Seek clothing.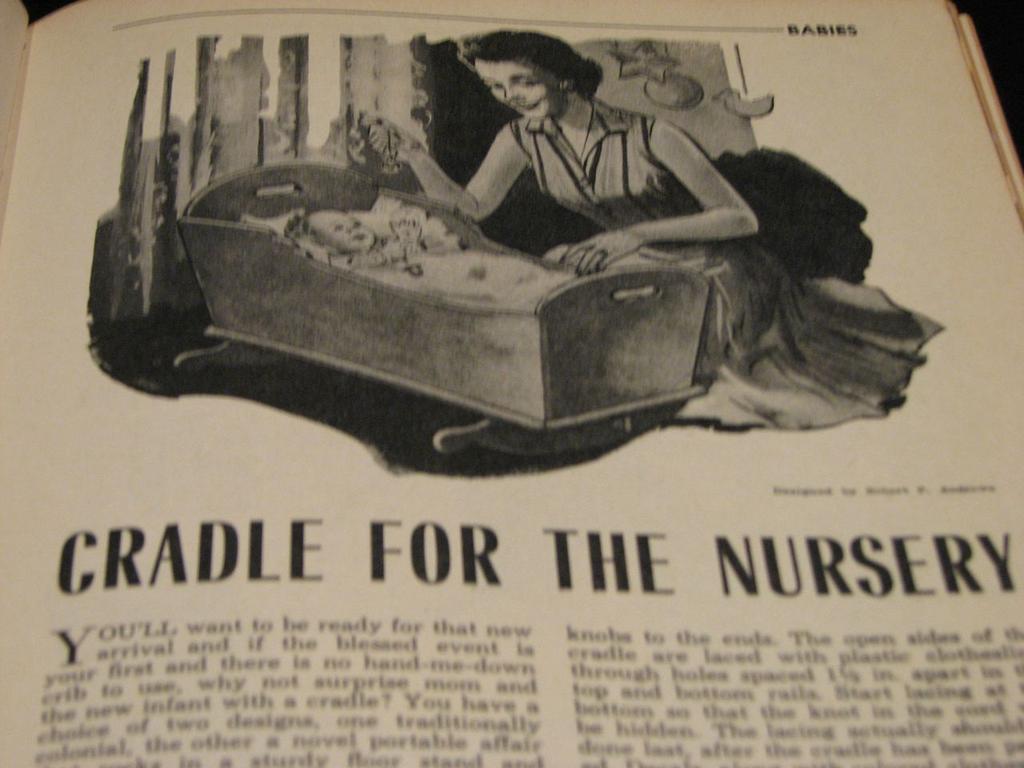
x1=504 y1=101 x2=943 y2=435.
